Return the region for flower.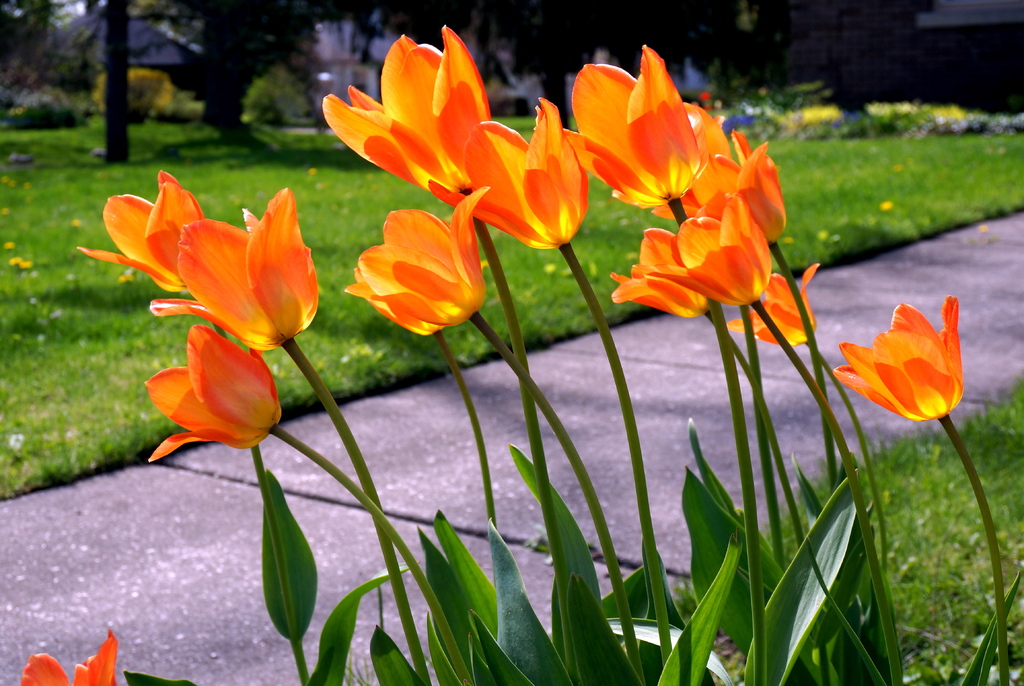
box(338, 197, 488, 328).
